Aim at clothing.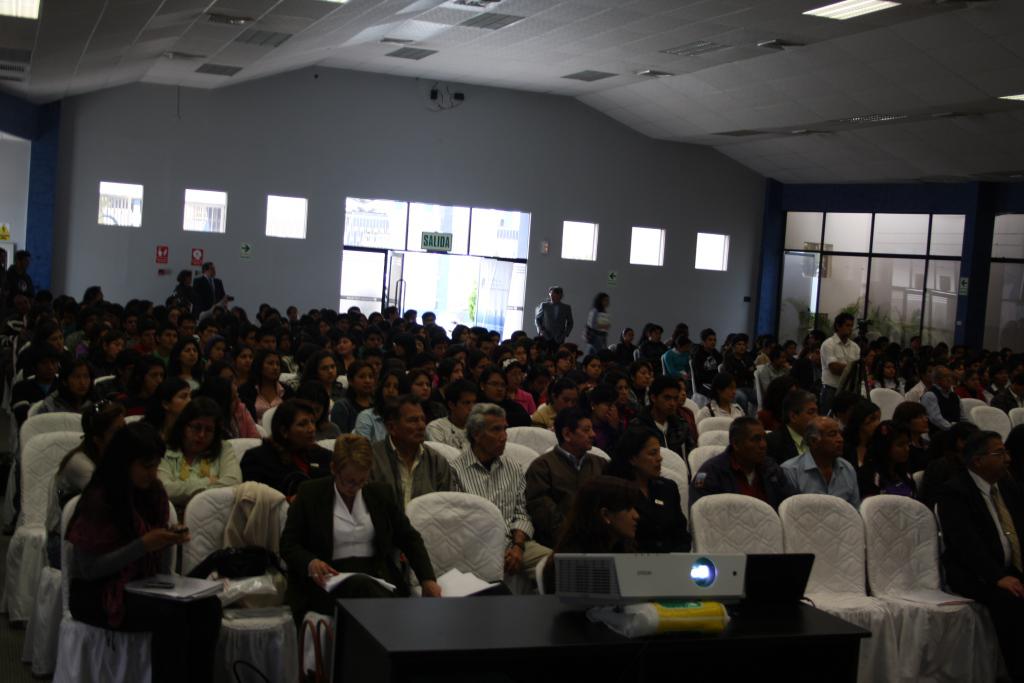
Aimed at <region>239, 376, 302, 419</region>.
